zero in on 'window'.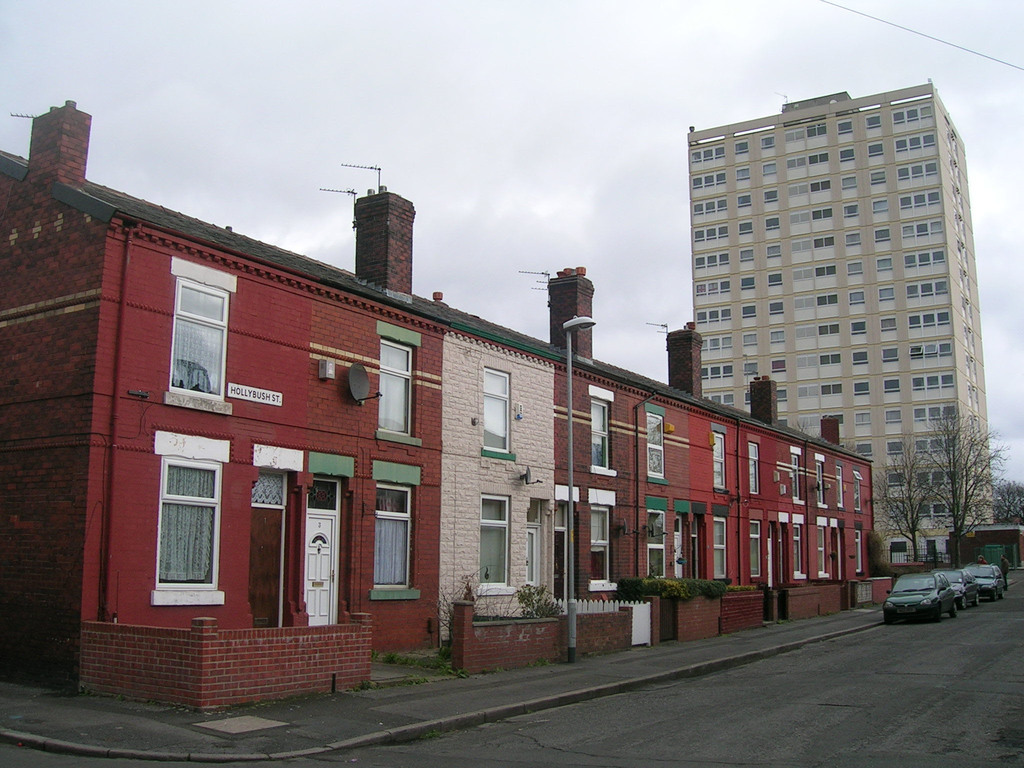
Zeroed in: box=[844, 232, 858, 246].
